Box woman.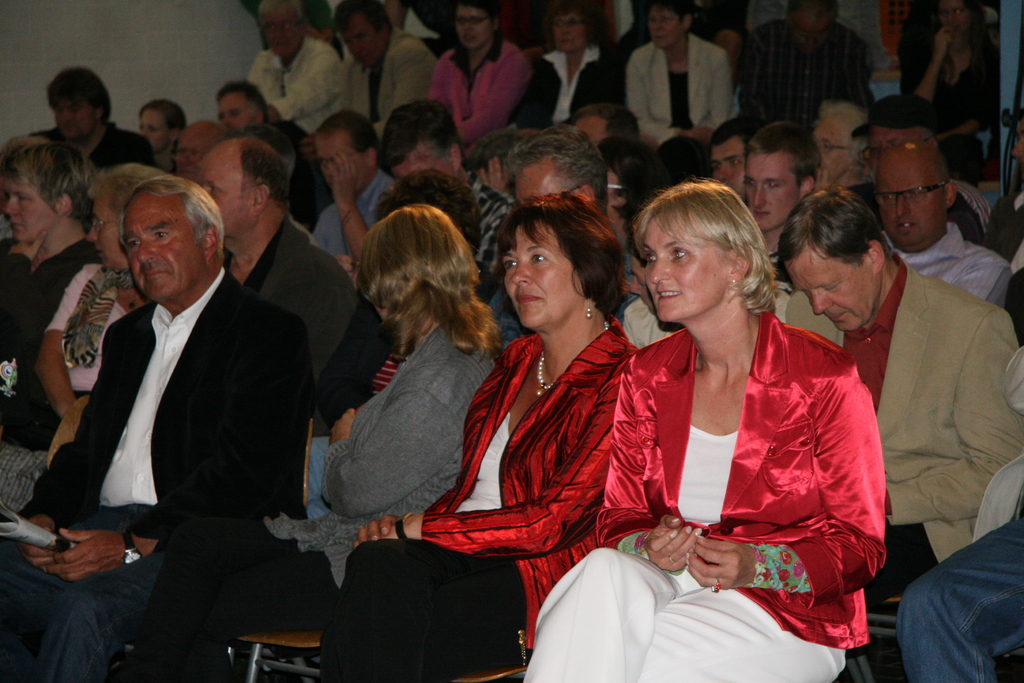
{"x1": 428, "y1": 0, "x2": 535, "y2": 154}.
